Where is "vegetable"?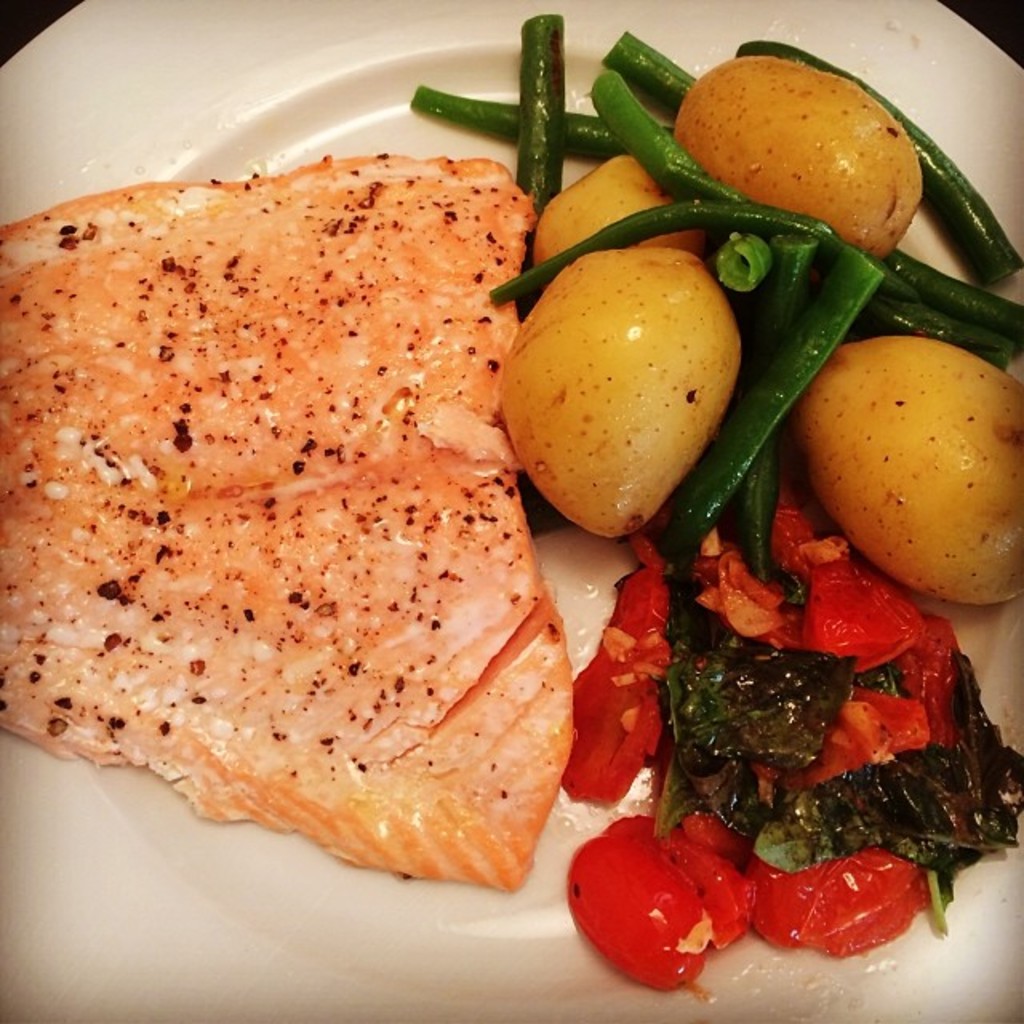
494 248 746 544.
